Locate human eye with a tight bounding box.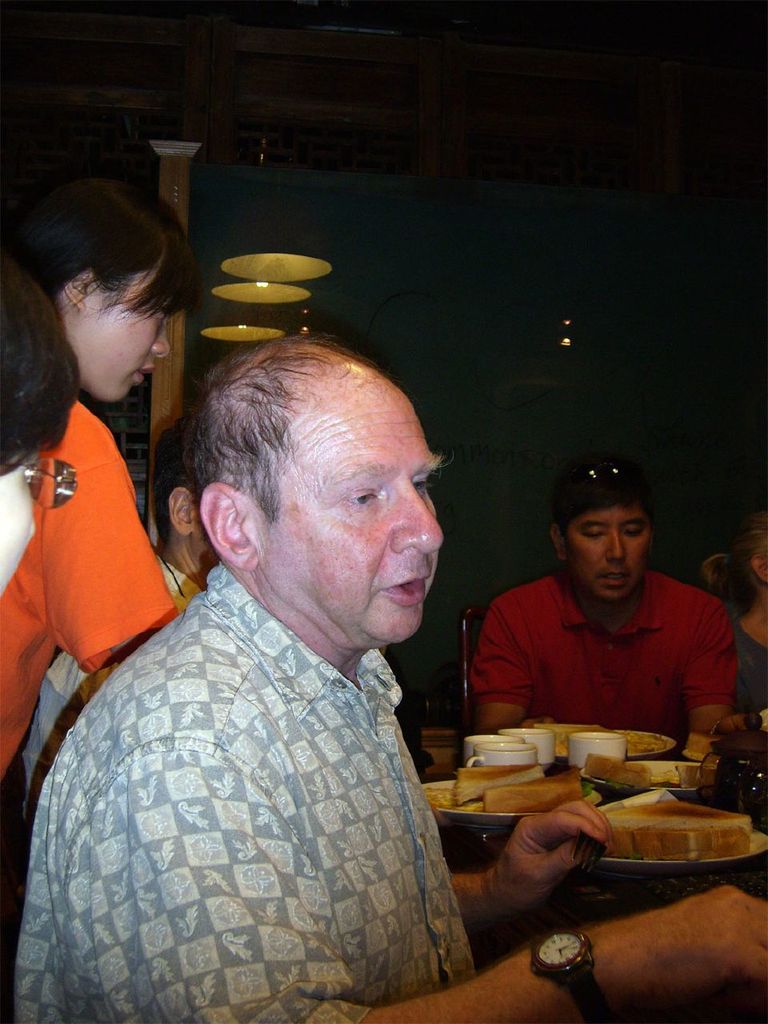
locate(342, 478, 384, 510).
